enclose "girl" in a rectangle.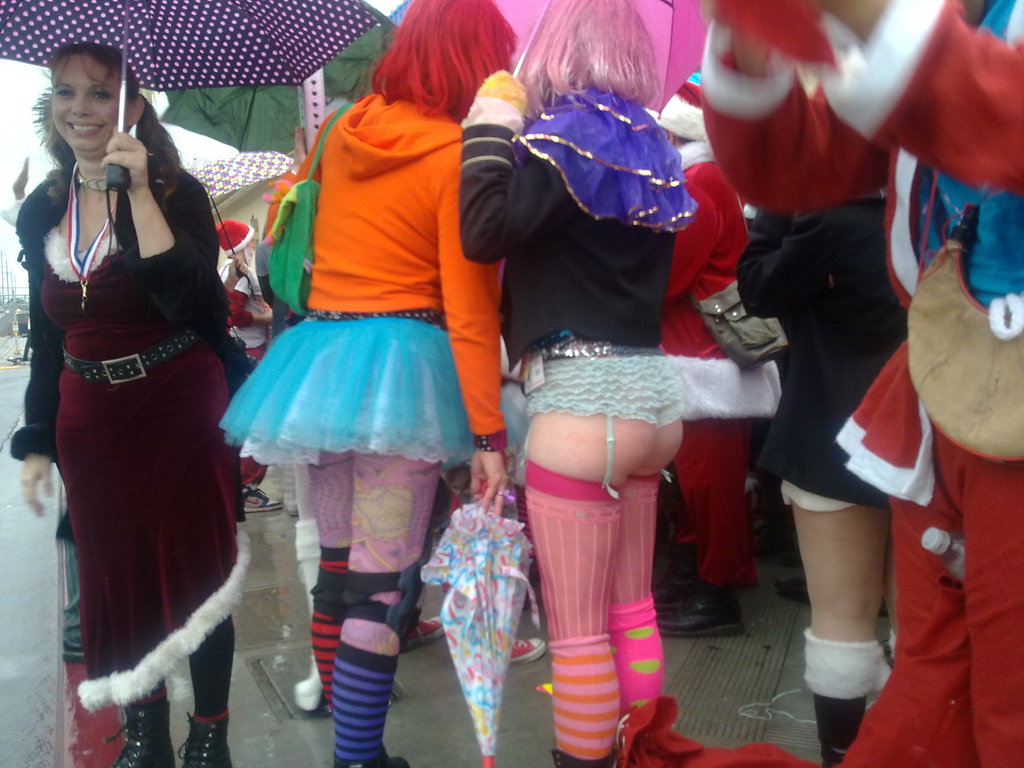
459,0,712,767.
